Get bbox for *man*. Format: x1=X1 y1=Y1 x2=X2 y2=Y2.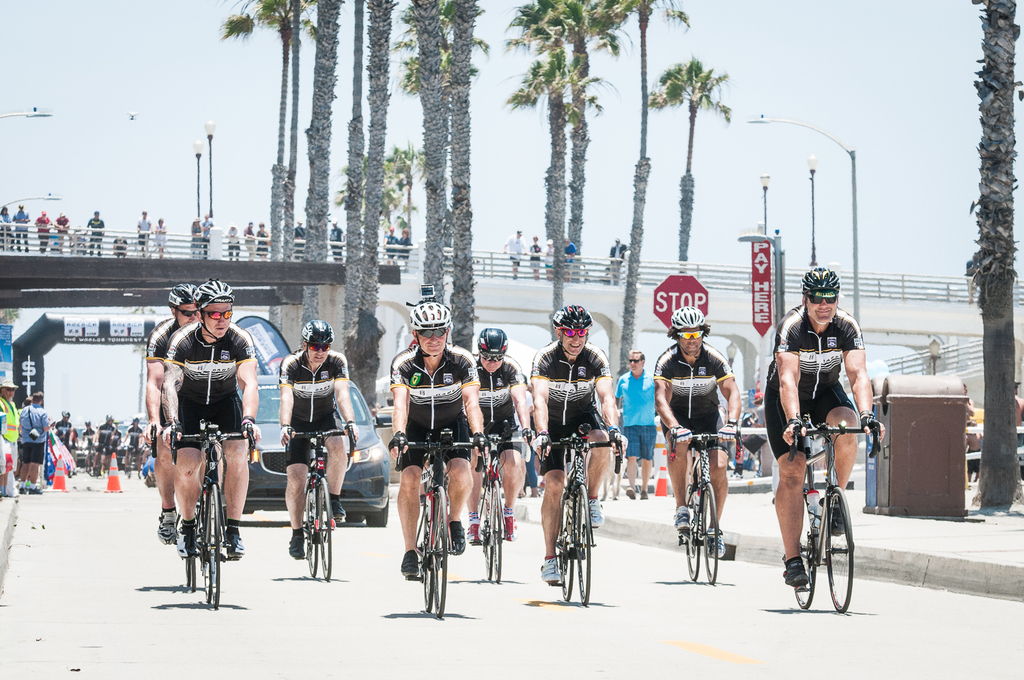
x1=203 y1=216 x2=216 y2=259.
